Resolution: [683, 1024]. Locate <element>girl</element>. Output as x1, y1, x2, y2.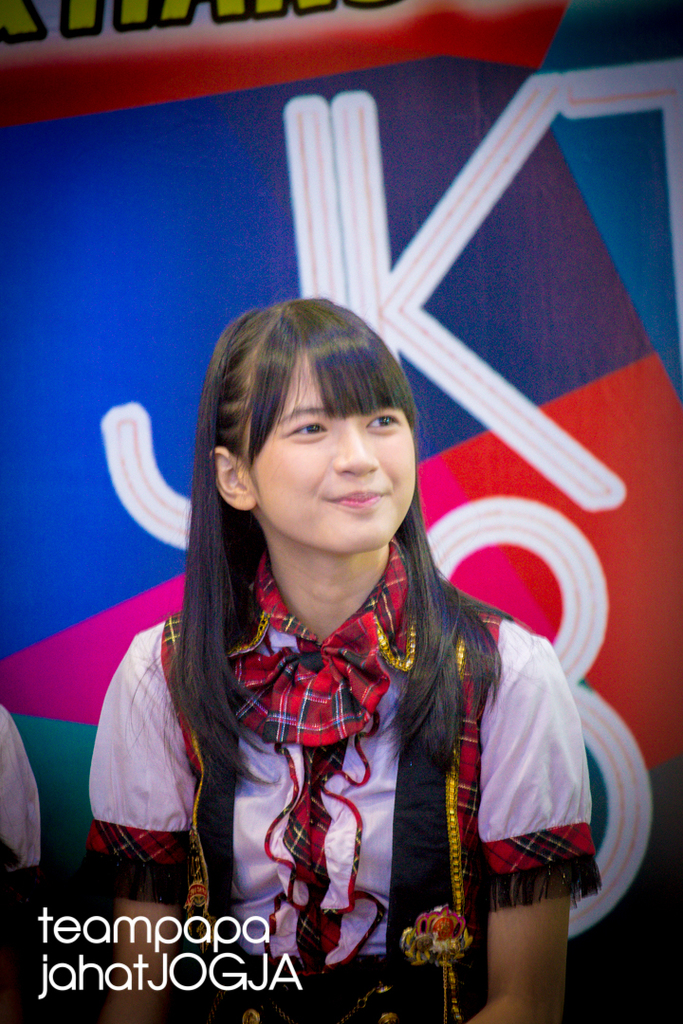
83, 285, 604, 1023.
